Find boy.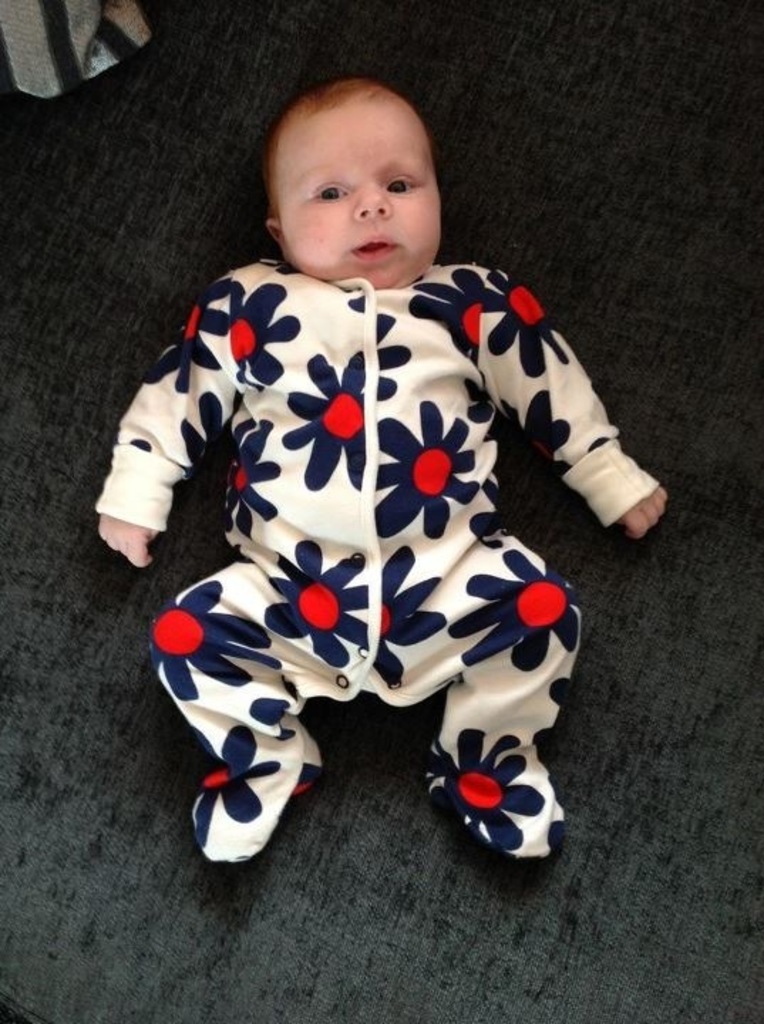
locate(120, 92, 640, 892).
